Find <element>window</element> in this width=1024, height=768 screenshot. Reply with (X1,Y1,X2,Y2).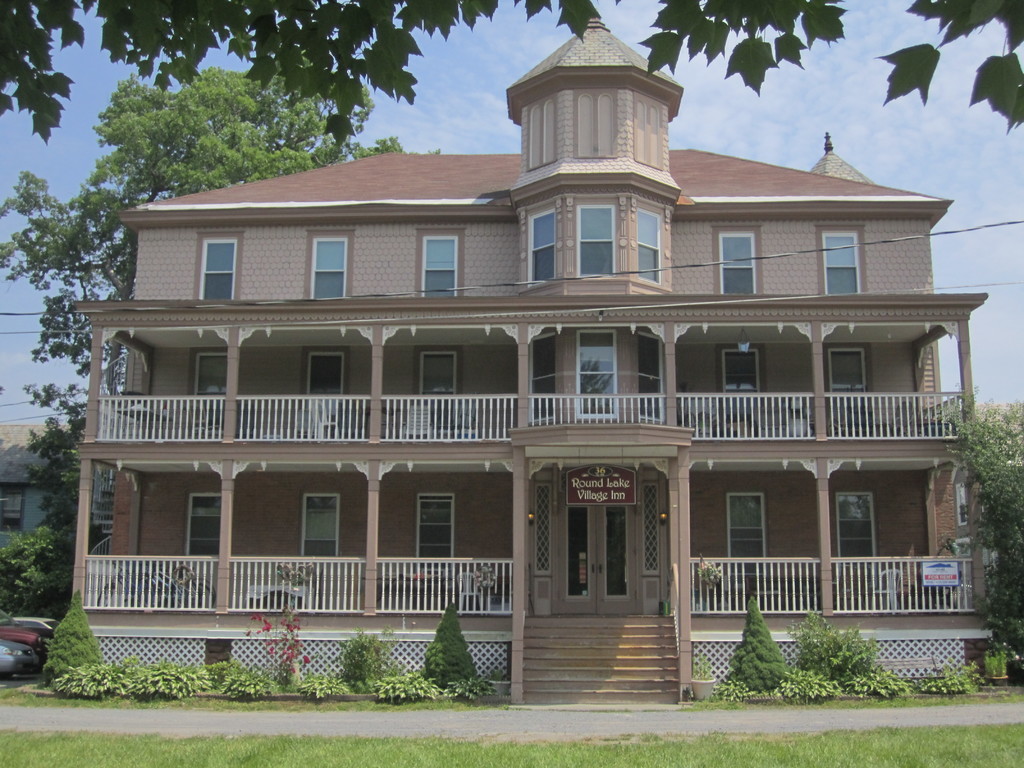
(196,351,231,406).
